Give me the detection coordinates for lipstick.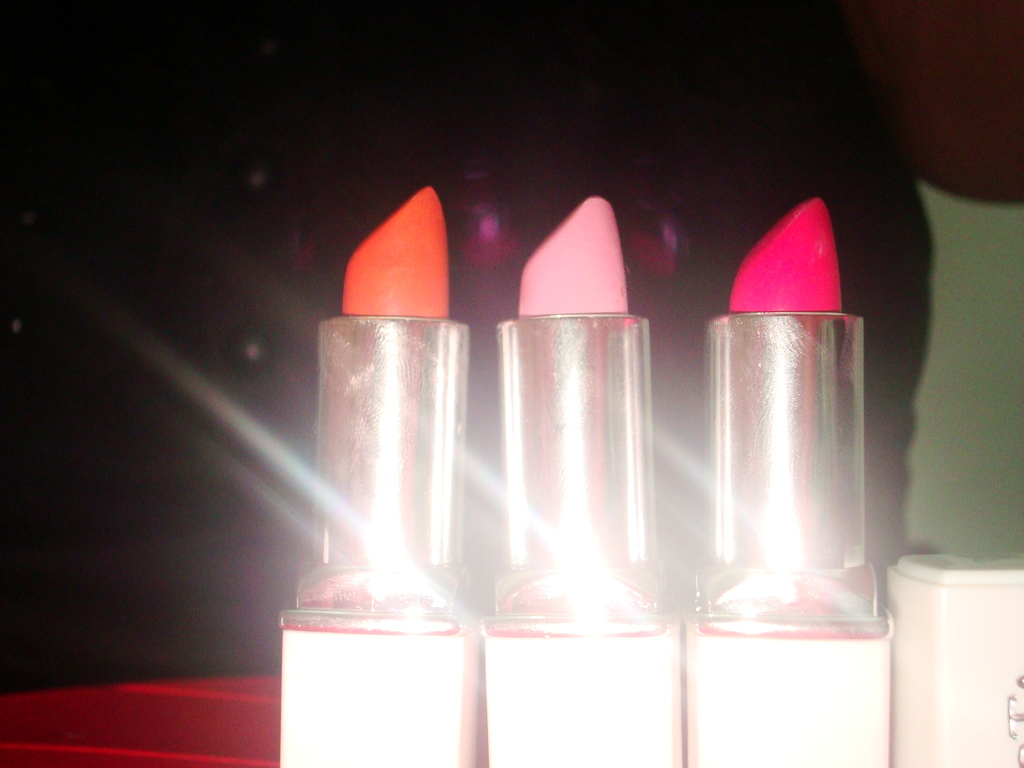
{"x1": 276, "y1": 186, "x2": 485, "y2": 767}.
